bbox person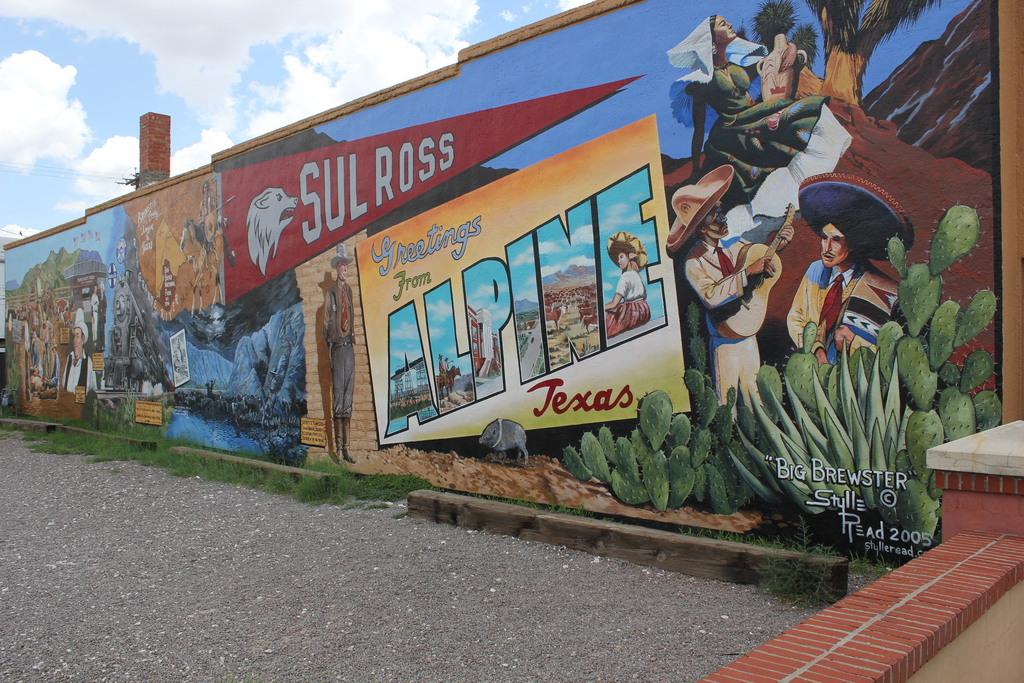
l=656, t=159, r=798, b=408
